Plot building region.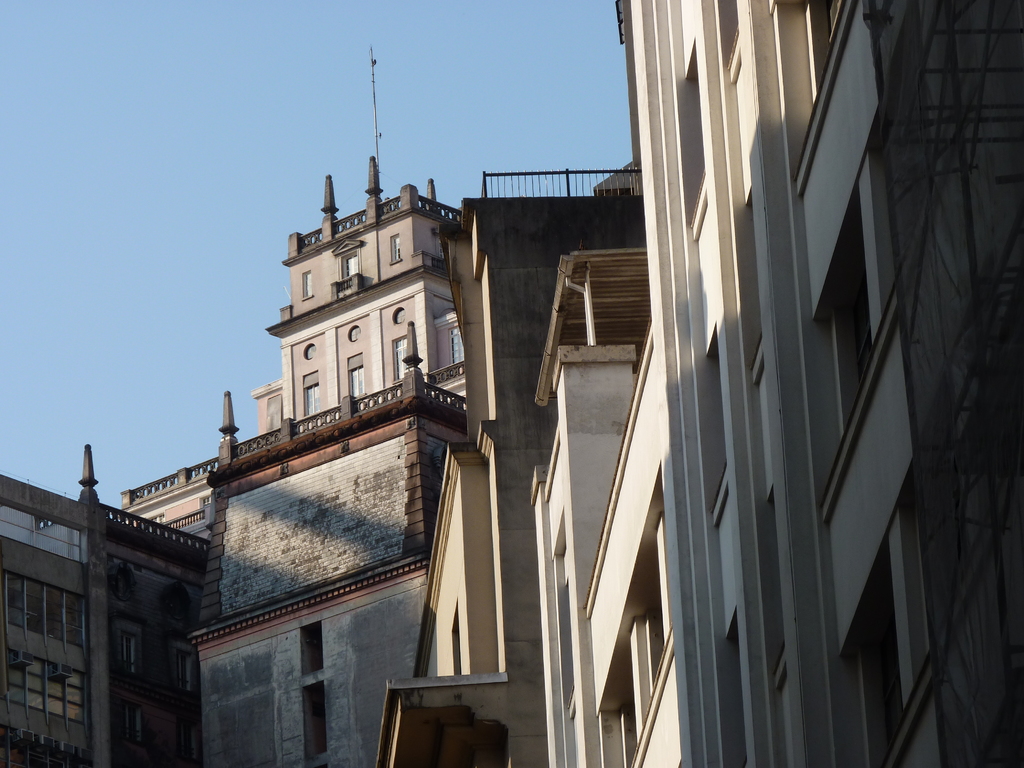
Plotted at {"x1": 0, "y1": 0, "x2": 1023, "y2": 767}.
